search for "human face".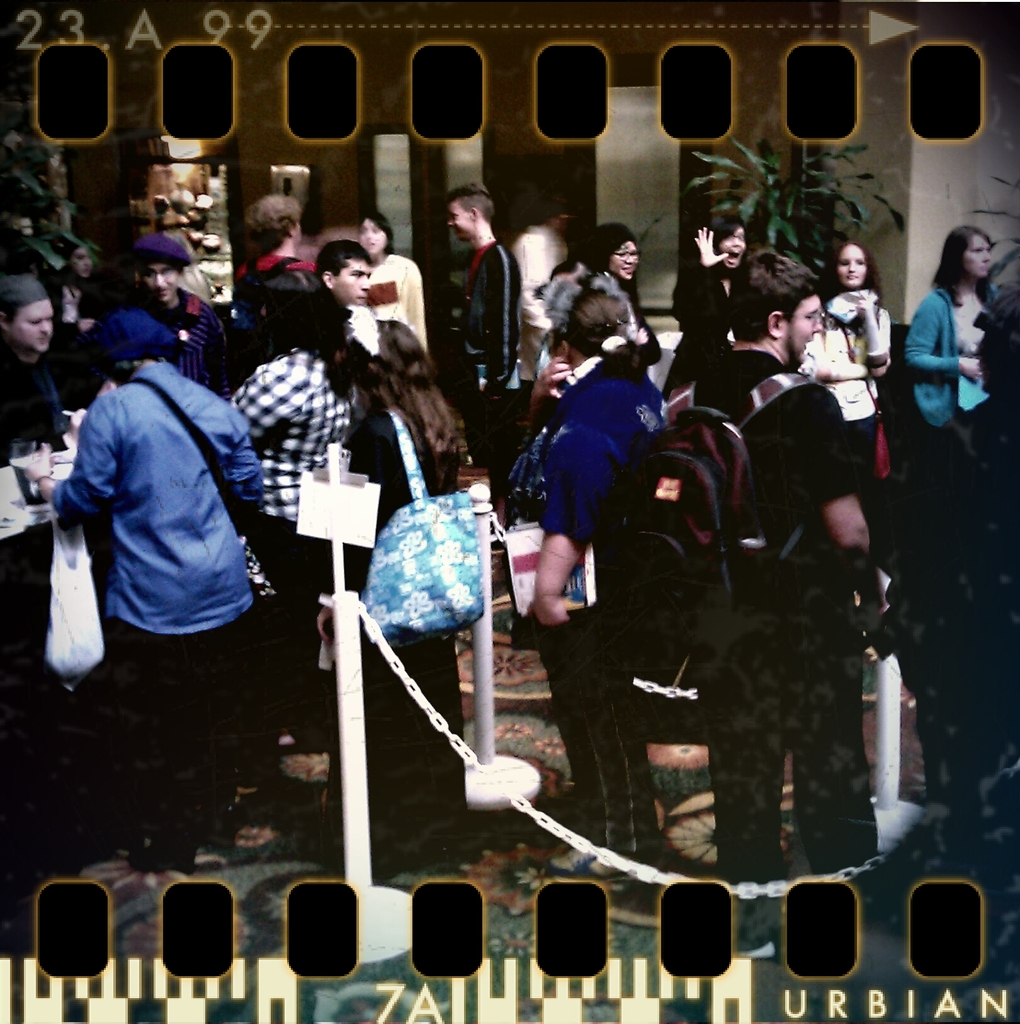
Found at <region>781, 296, 822, 350</region>.
